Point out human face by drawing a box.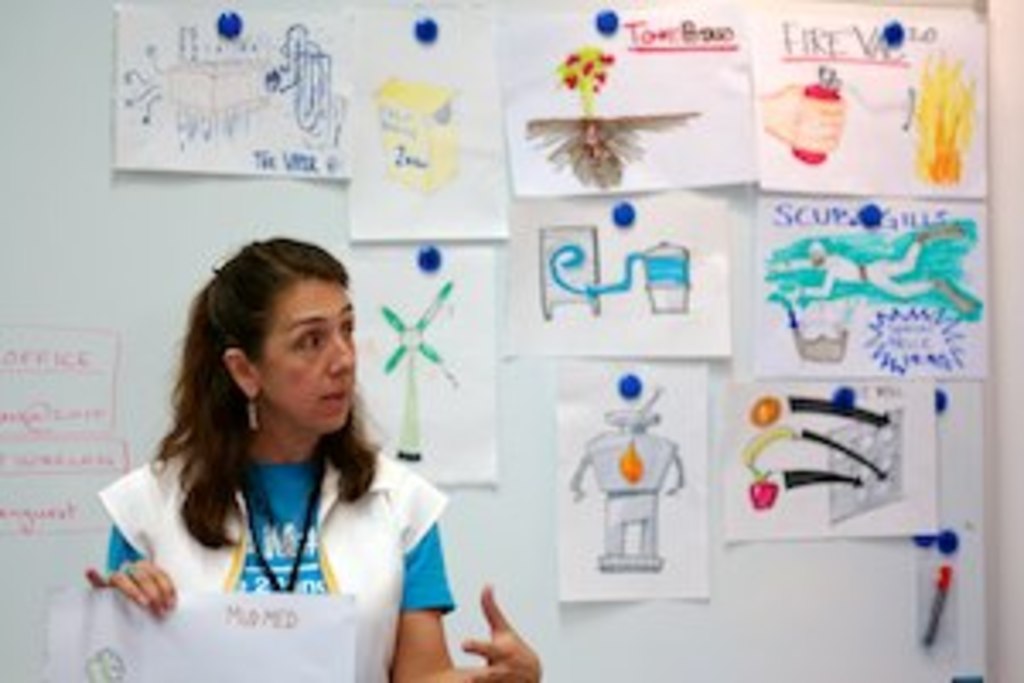
[266,283,358,437].
